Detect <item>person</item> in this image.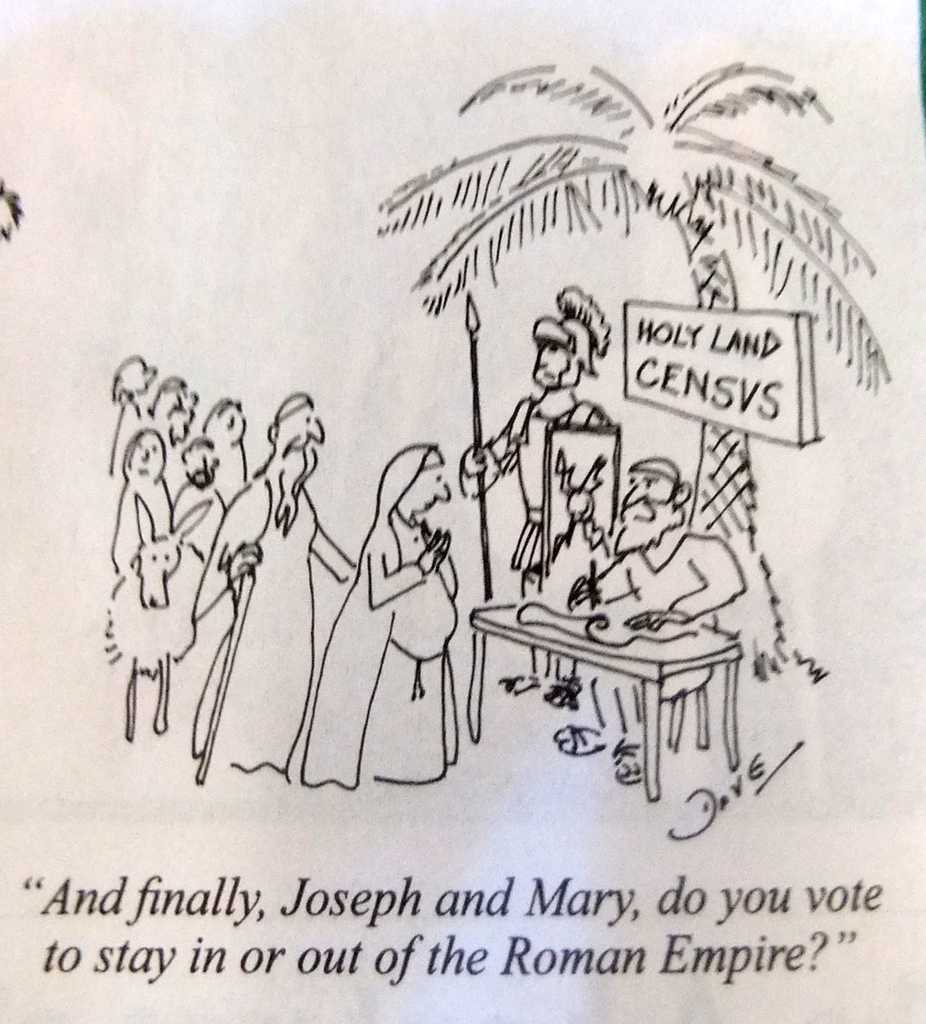
Detection: 190:389:356:787.
